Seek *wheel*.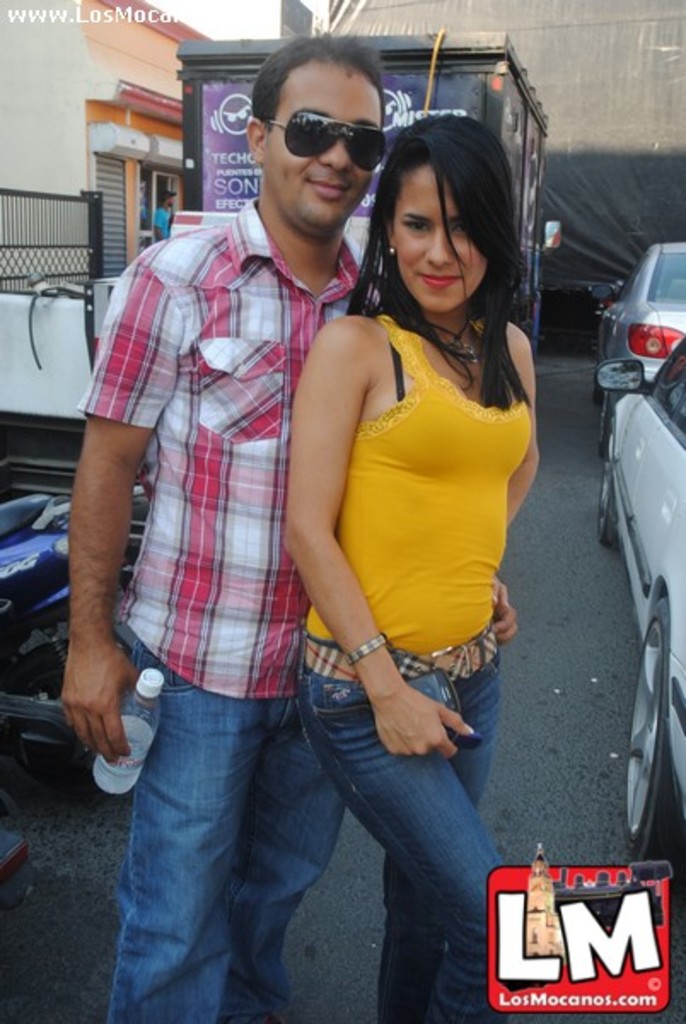
crop(599, 379, 611, 444).
